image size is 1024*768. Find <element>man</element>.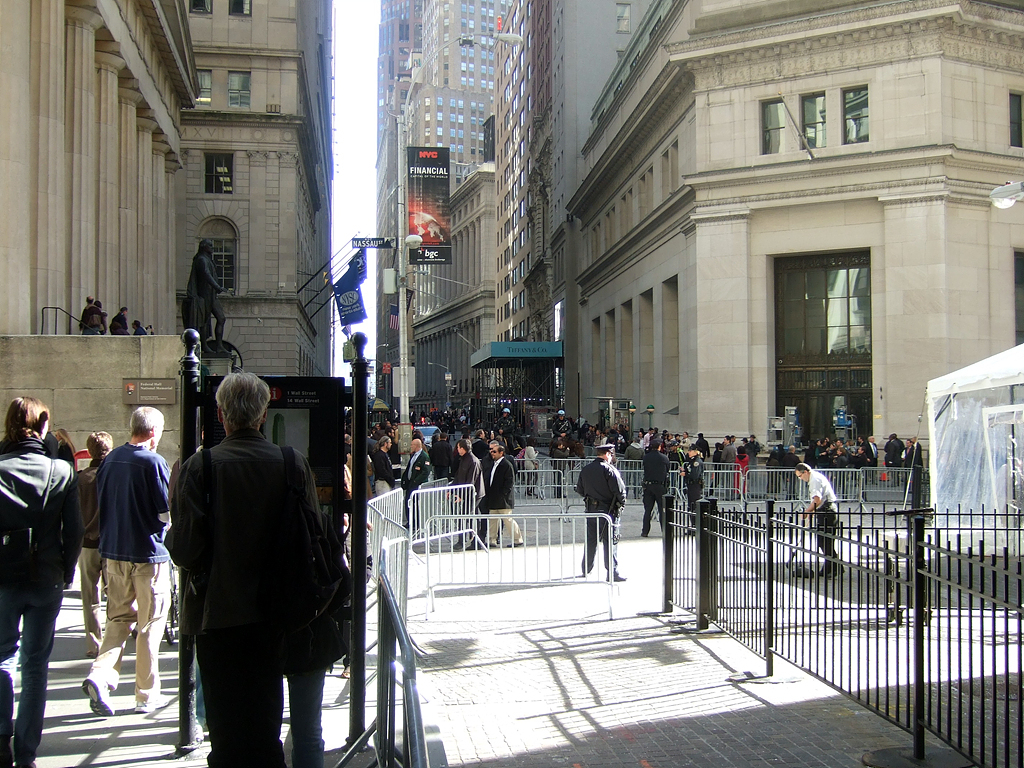
l=631, t=437, r=684, b=538.
